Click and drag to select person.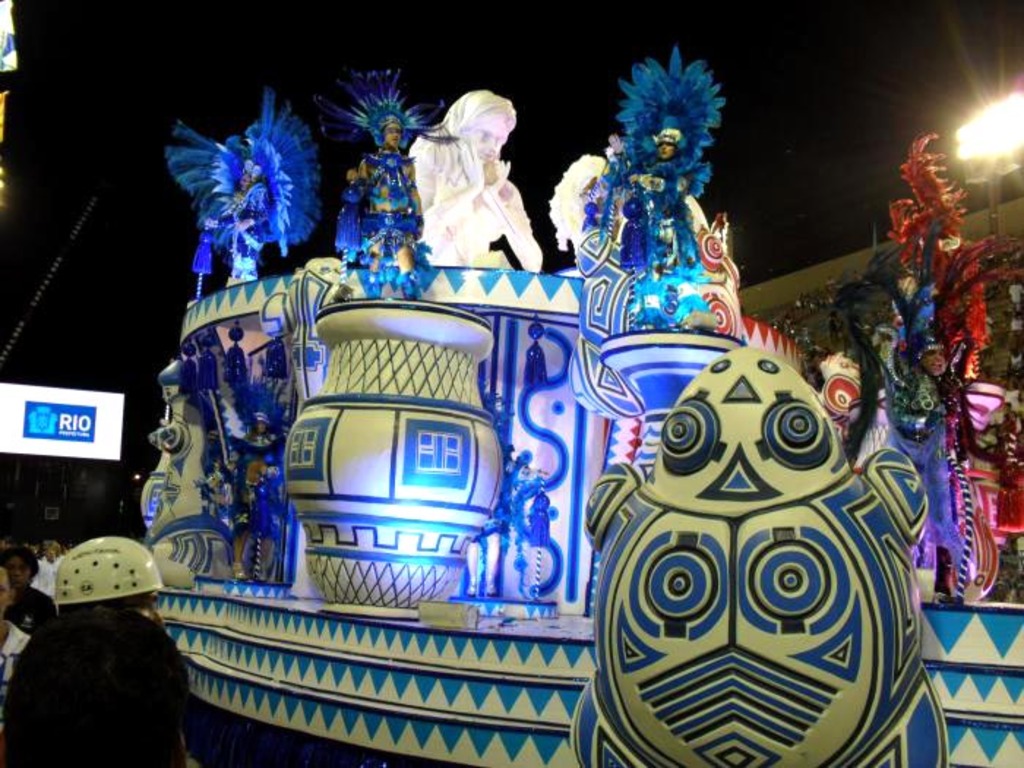
Selection: crop(0, 543, 61, 642).
